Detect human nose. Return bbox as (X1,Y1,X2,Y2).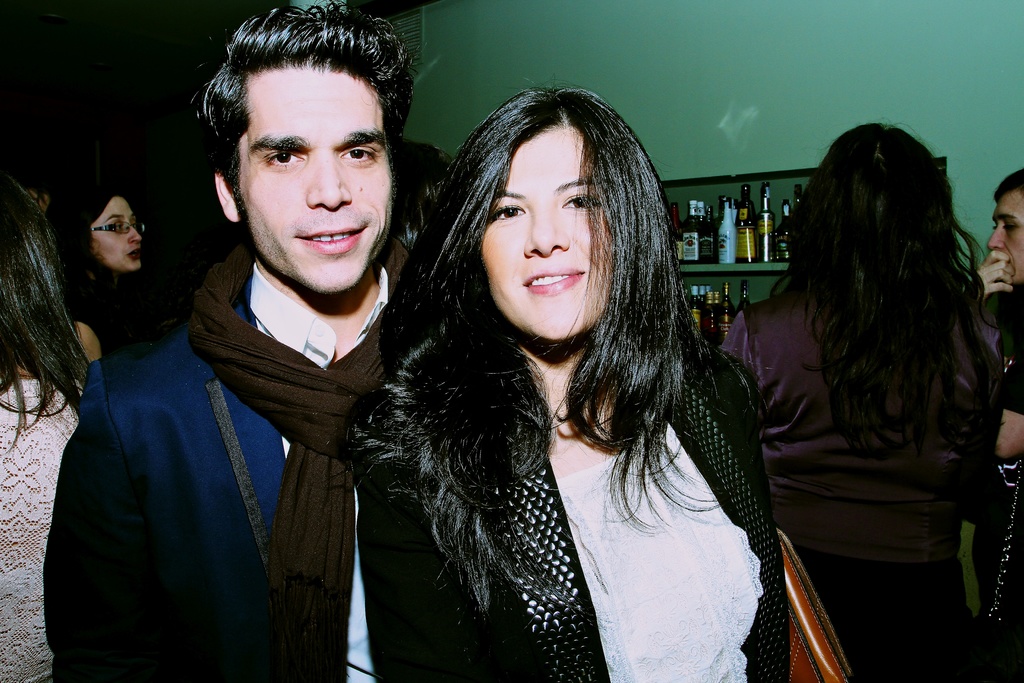
(306,150,353,211).
